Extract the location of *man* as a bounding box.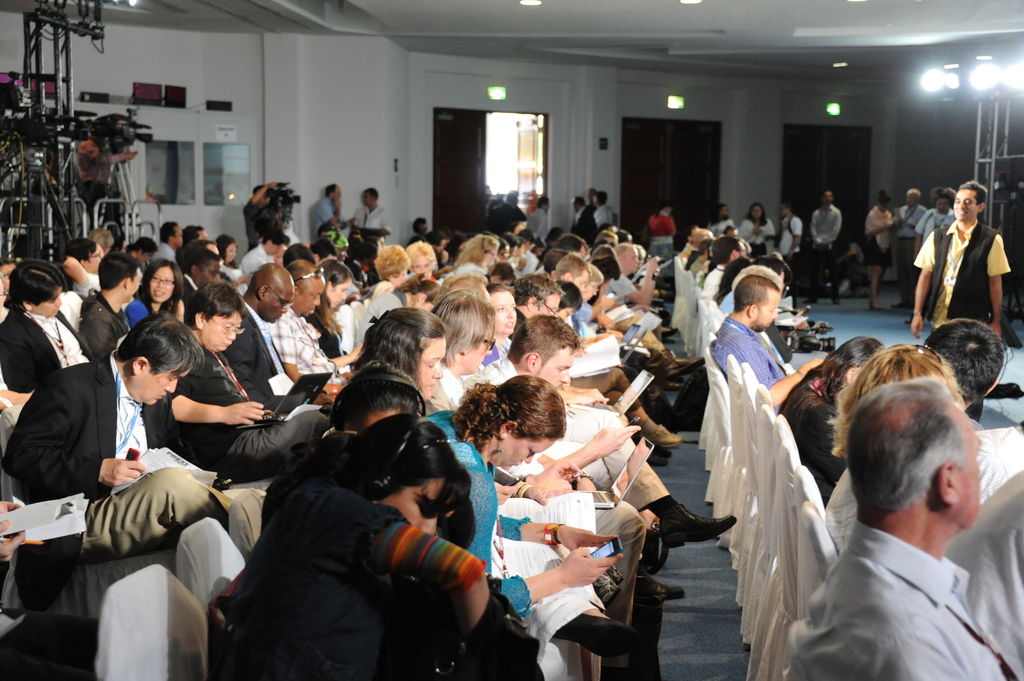
Rect(311, 184, 342, 241).
